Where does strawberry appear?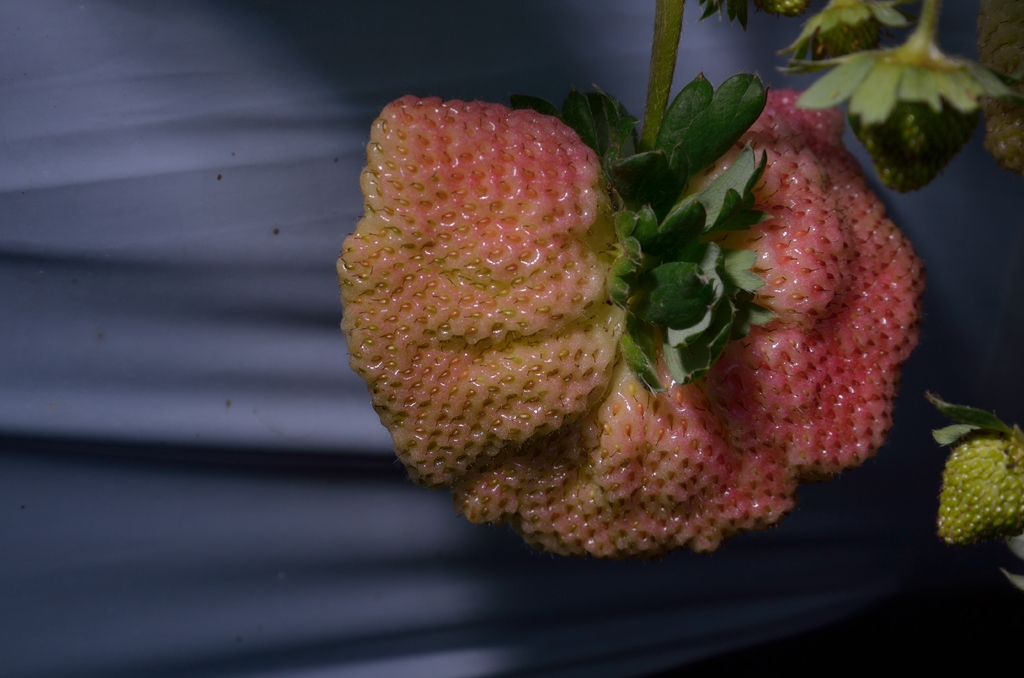
Appears at [326,72,641,518].
